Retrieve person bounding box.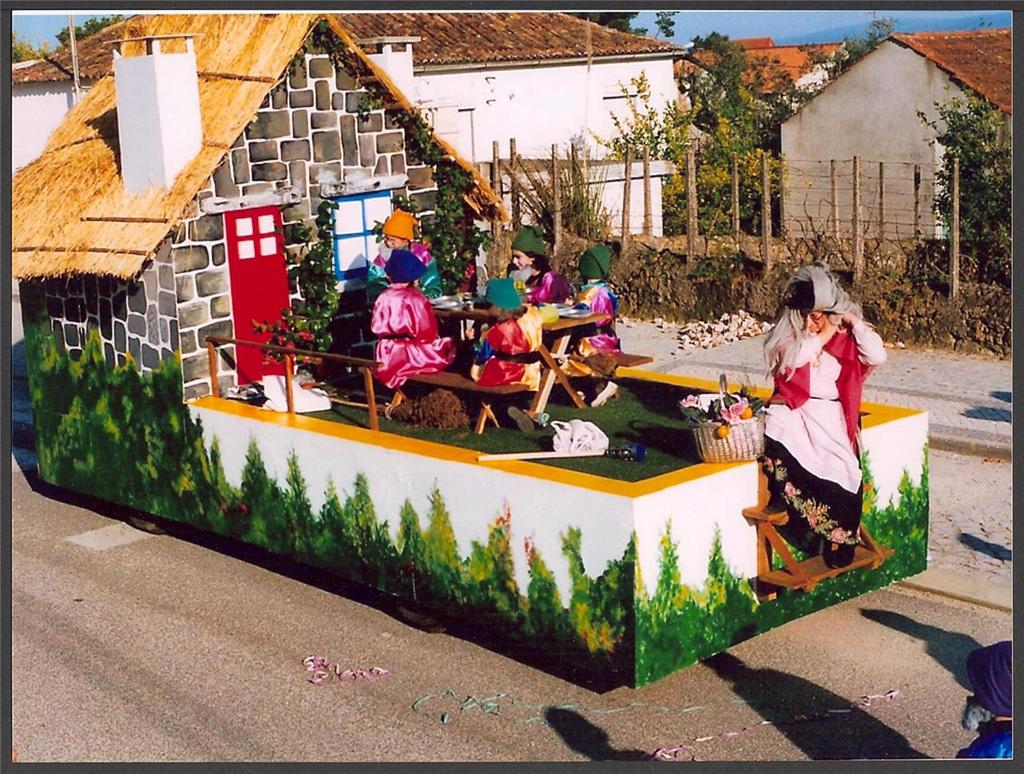
Bounding box: {"left": 947, "top": 612, "right": 1023, "bottom": 759}.
